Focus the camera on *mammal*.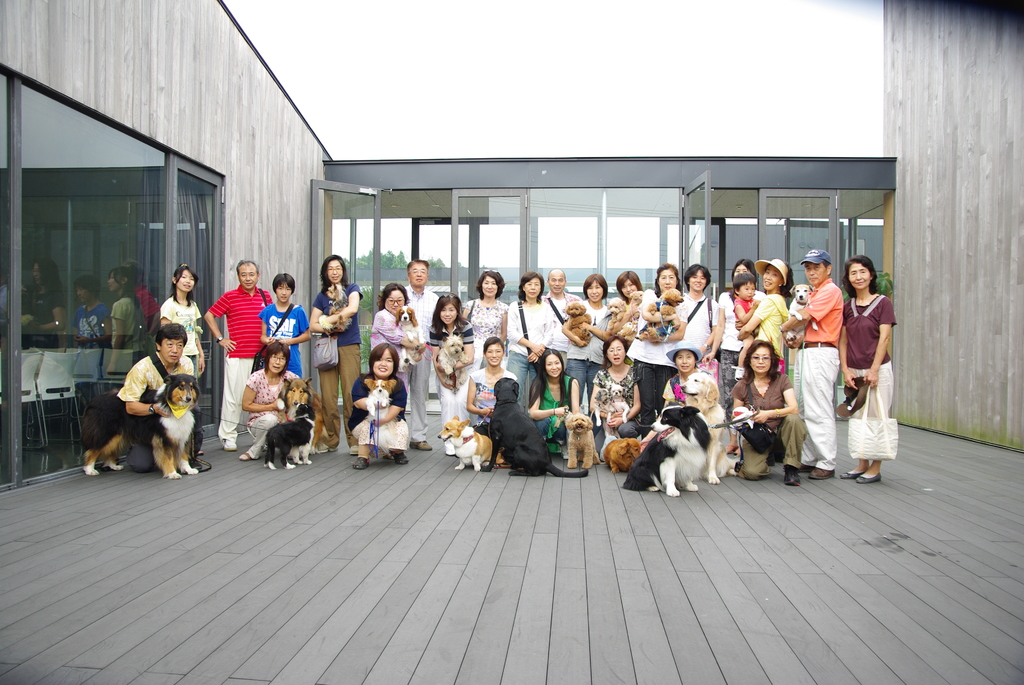
Focus region: rect(631, 292, 643, 319).
